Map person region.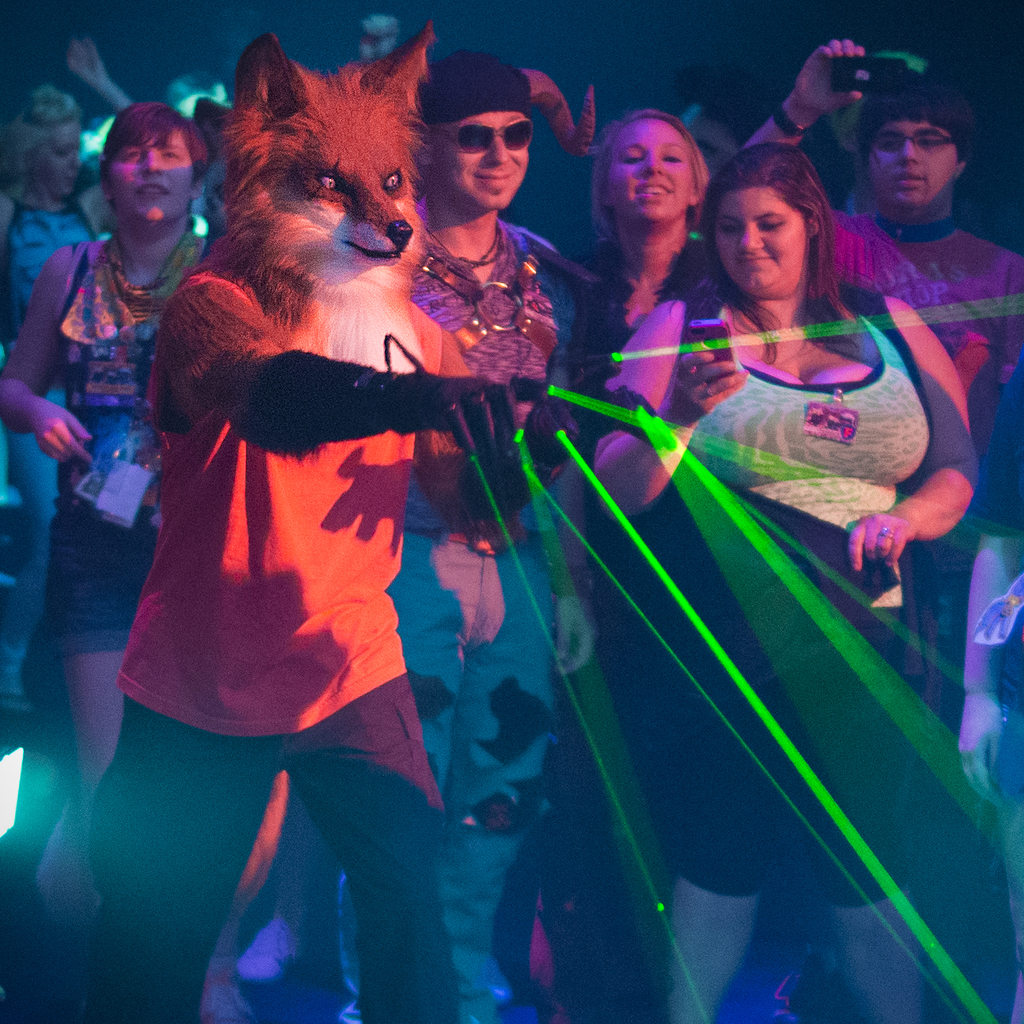
Mapped to bbox(111, 50, 524, 974).
